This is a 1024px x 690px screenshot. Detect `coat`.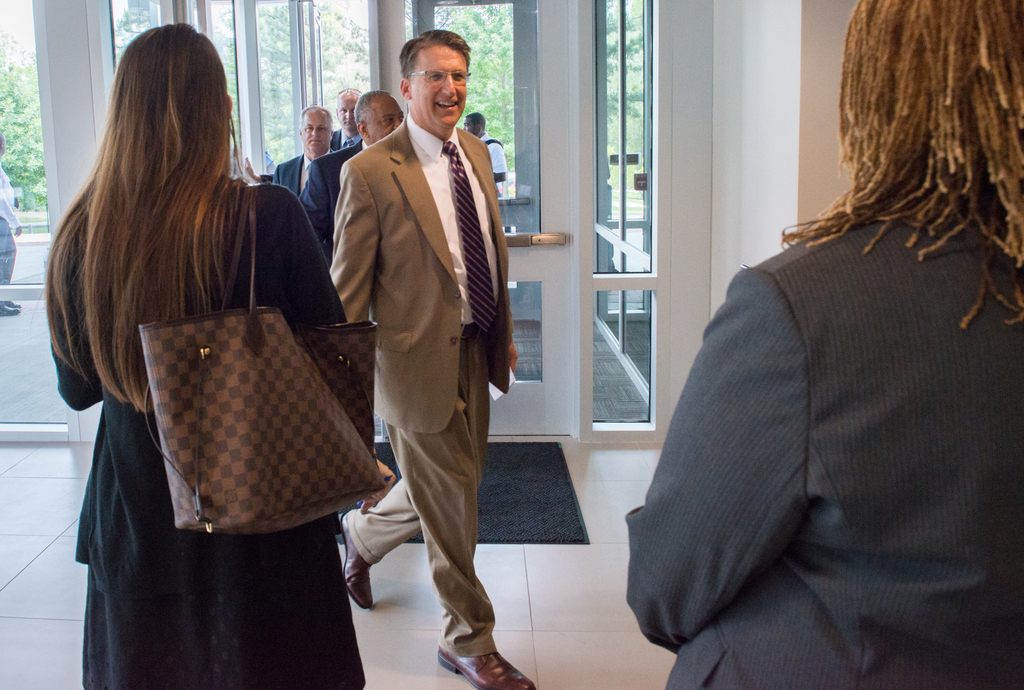
bbox=[52, 59, 387, 662].
